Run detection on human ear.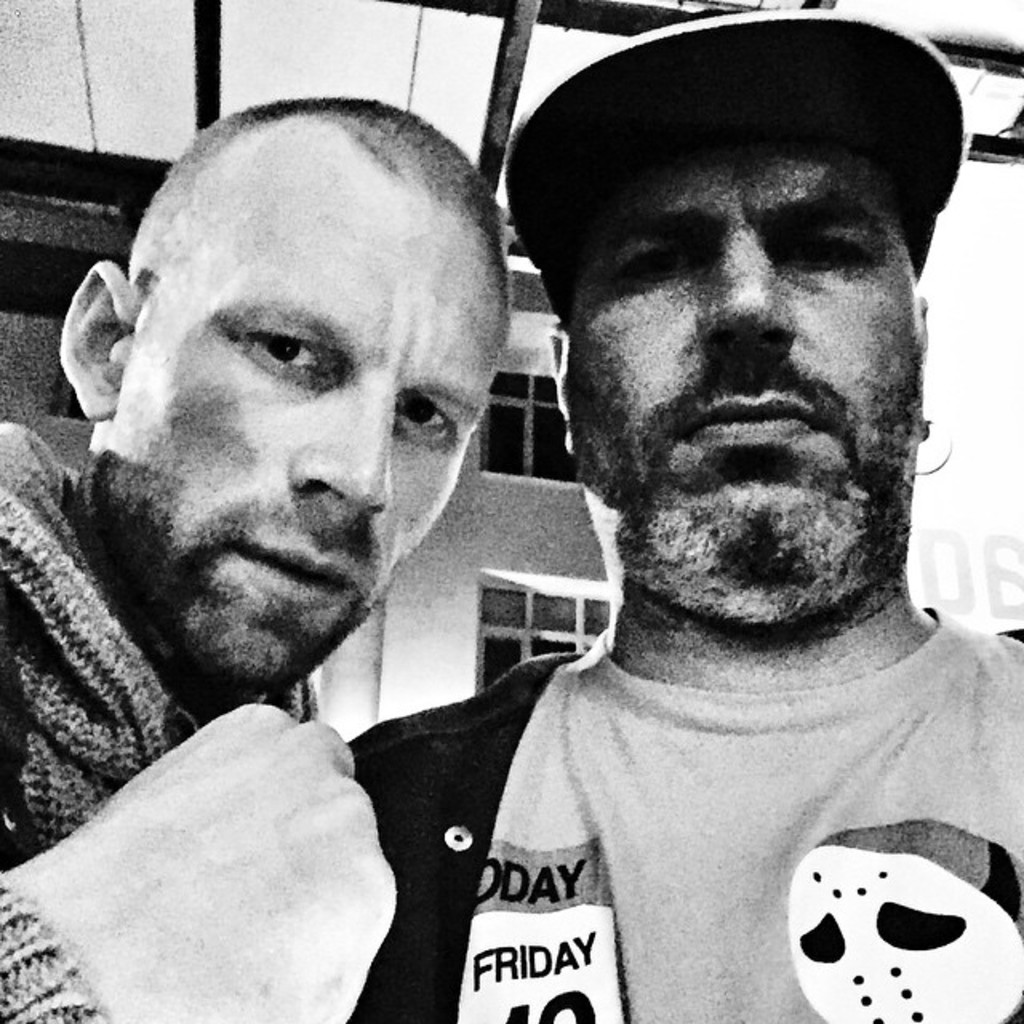
Result: (56, 267, 134, 418).
